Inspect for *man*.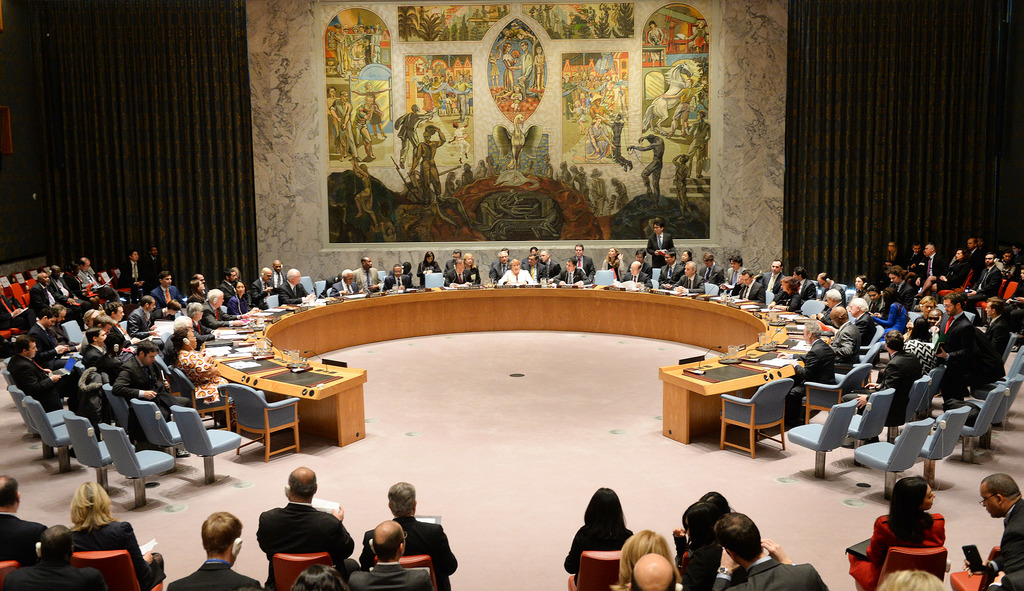
Inspection: box(964, 473, 1023, 590).
